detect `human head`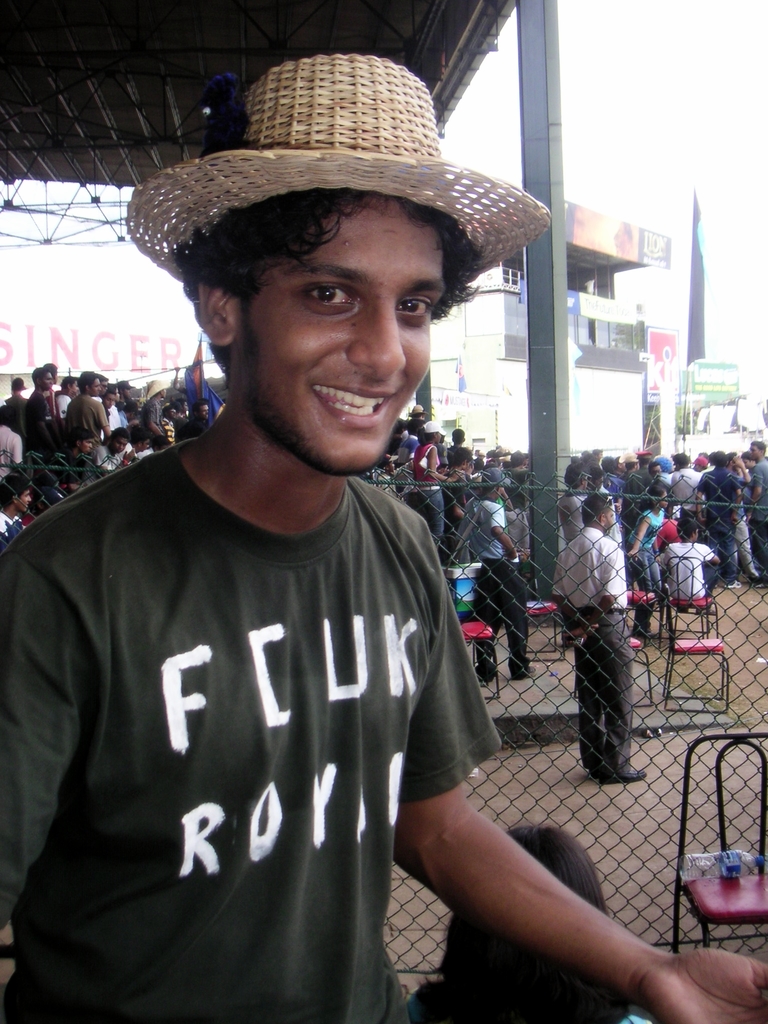
(left=172, top=395, right=190, bottom=414)
